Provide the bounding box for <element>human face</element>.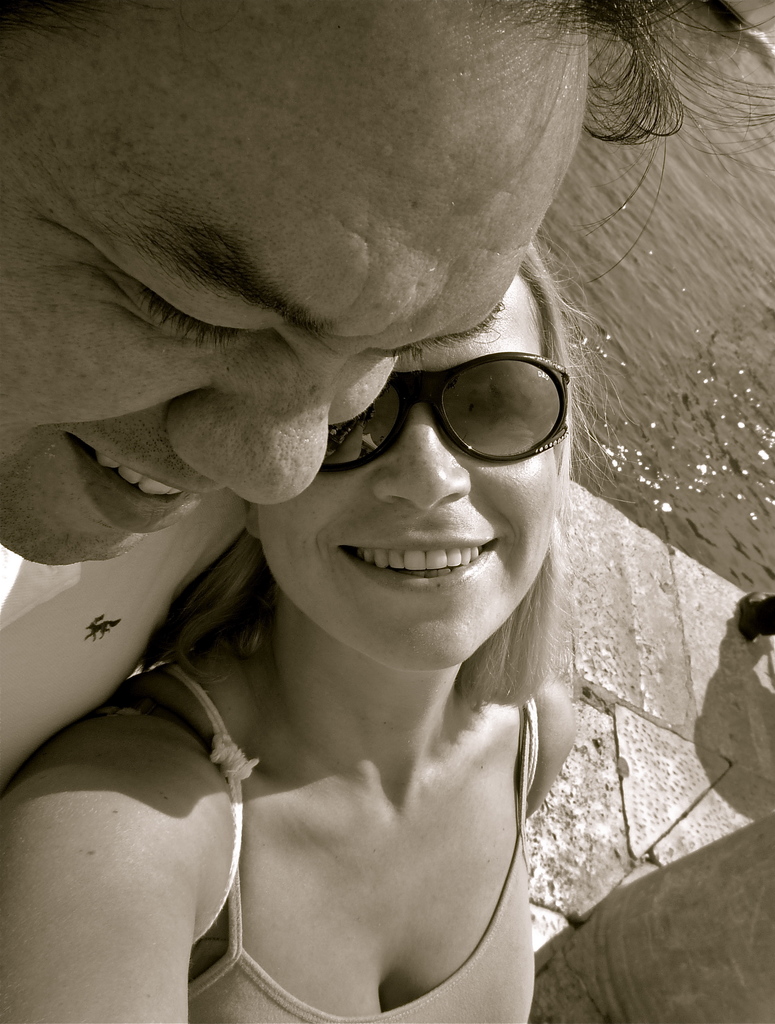
(0, 29, 598, 568).
